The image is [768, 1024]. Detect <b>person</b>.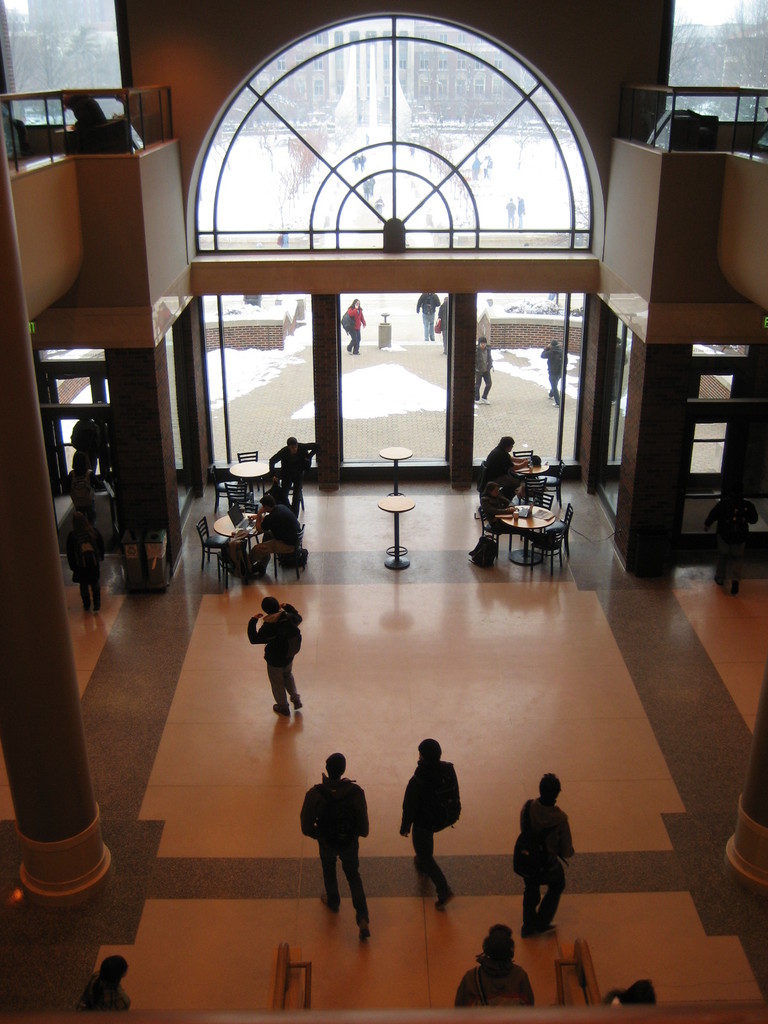
Detection: (left=517, top=781, right=580, bottom=938).
